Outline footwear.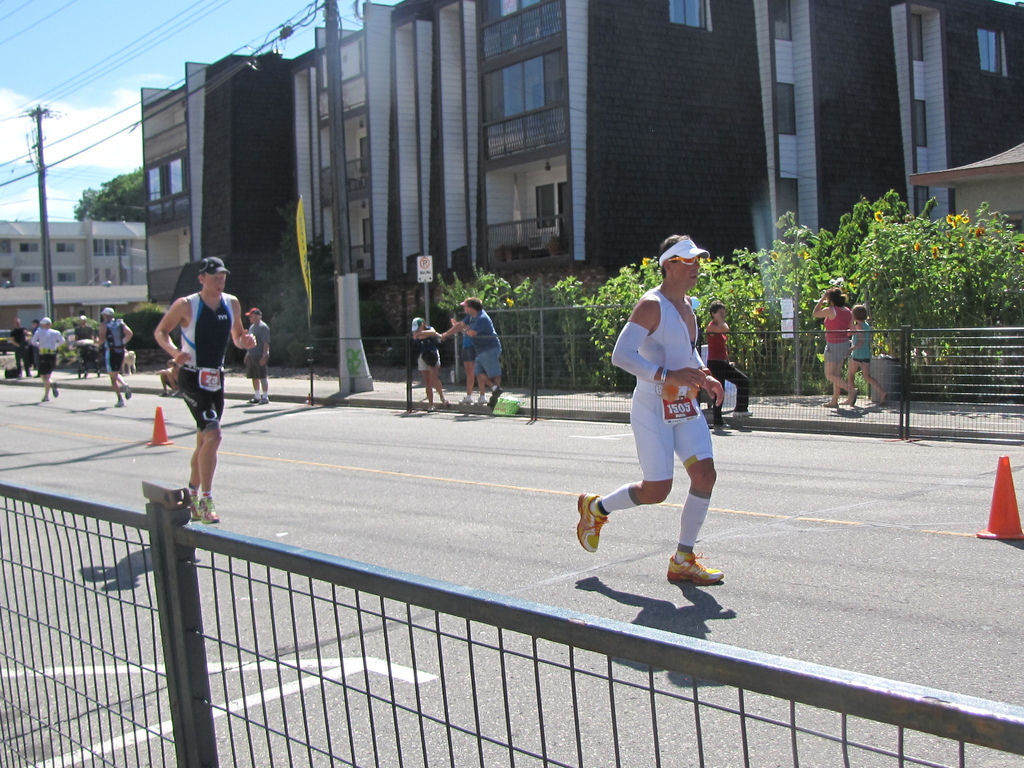
Outline: x1=480, y1=393, x2=481, y2=409.
